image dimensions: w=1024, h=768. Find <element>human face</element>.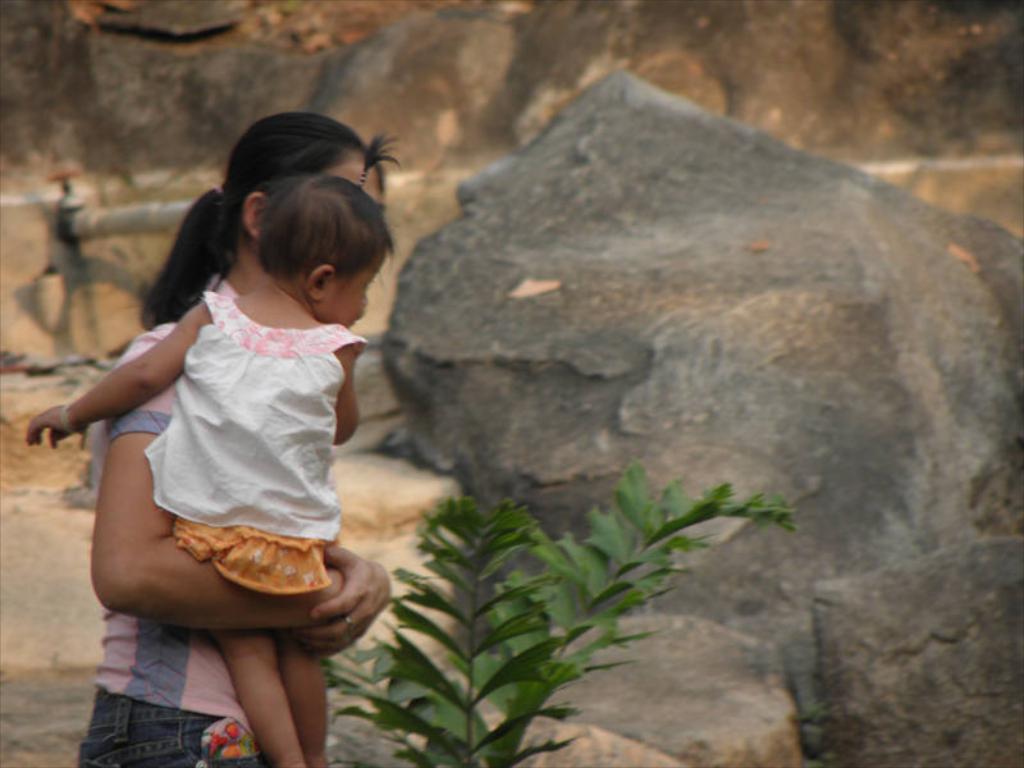
detection(325, 246, 389, 328).
